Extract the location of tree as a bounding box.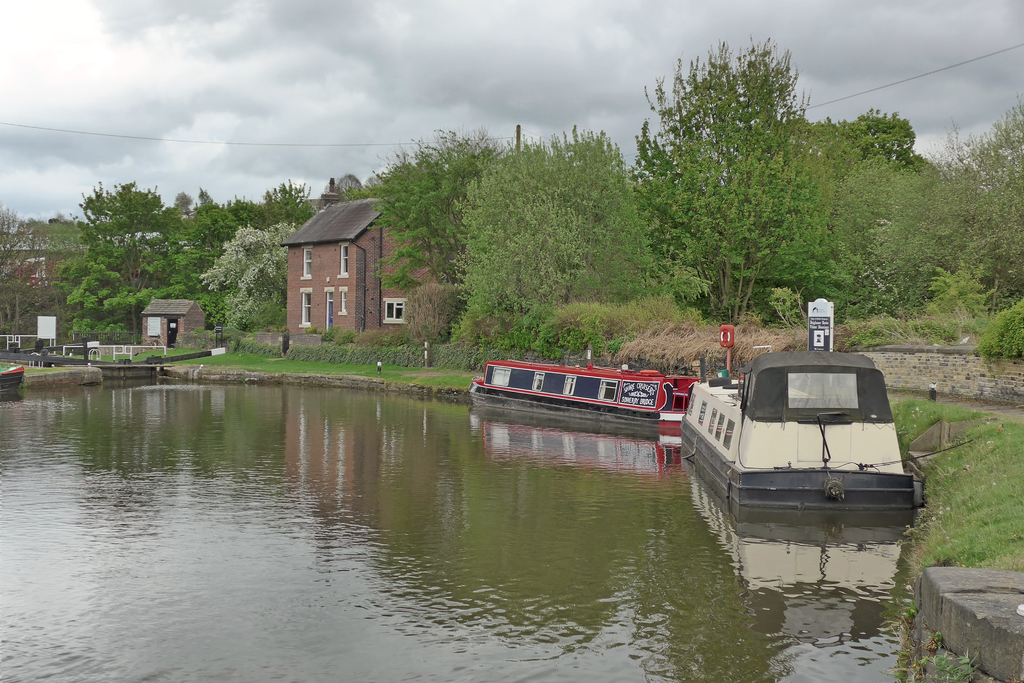
<box>325,168,359,207</box>.
